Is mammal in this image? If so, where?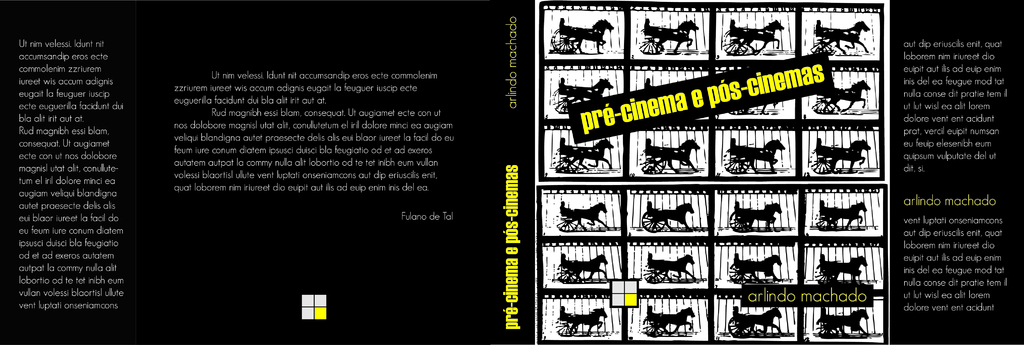
Yes, at {"left": 560, "top": 136, "right": 612, "bottom": 172}.
